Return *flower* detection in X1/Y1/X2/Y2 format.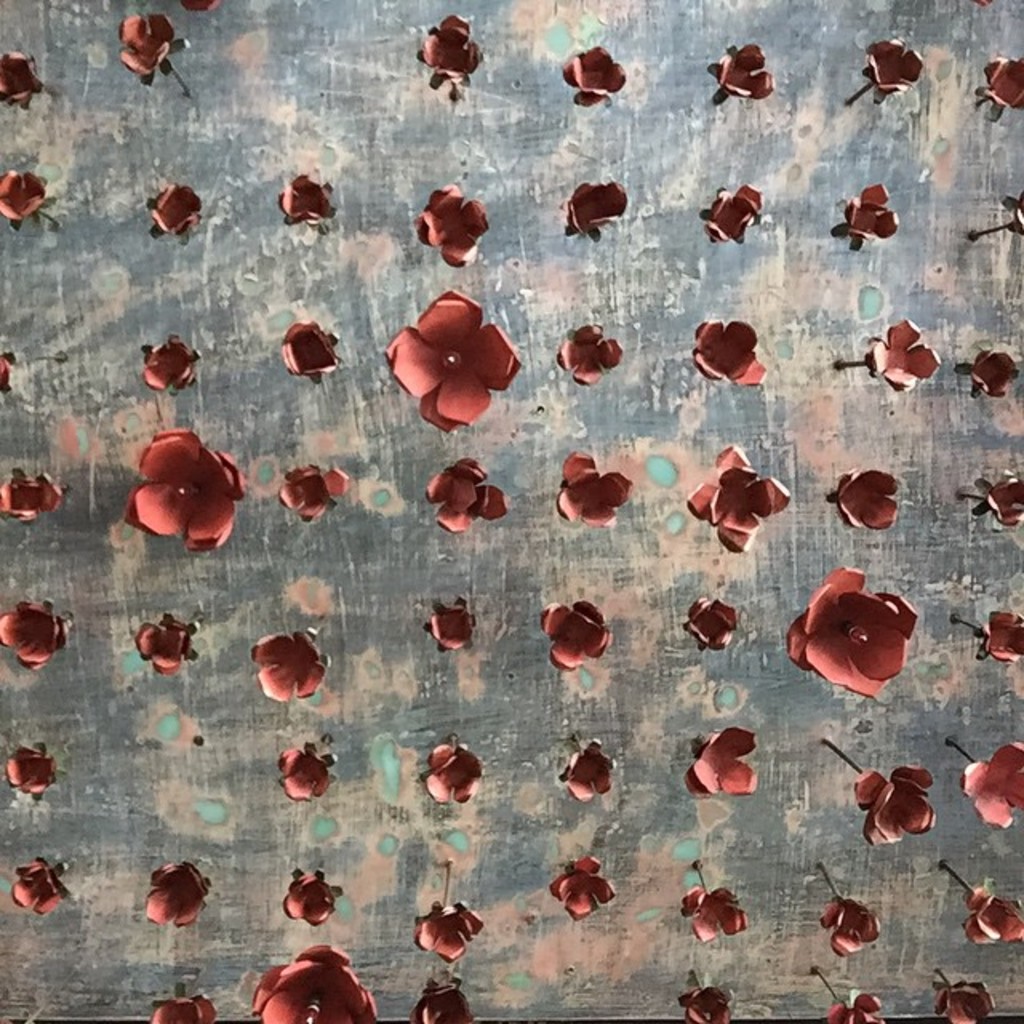
539/597/611/670.
